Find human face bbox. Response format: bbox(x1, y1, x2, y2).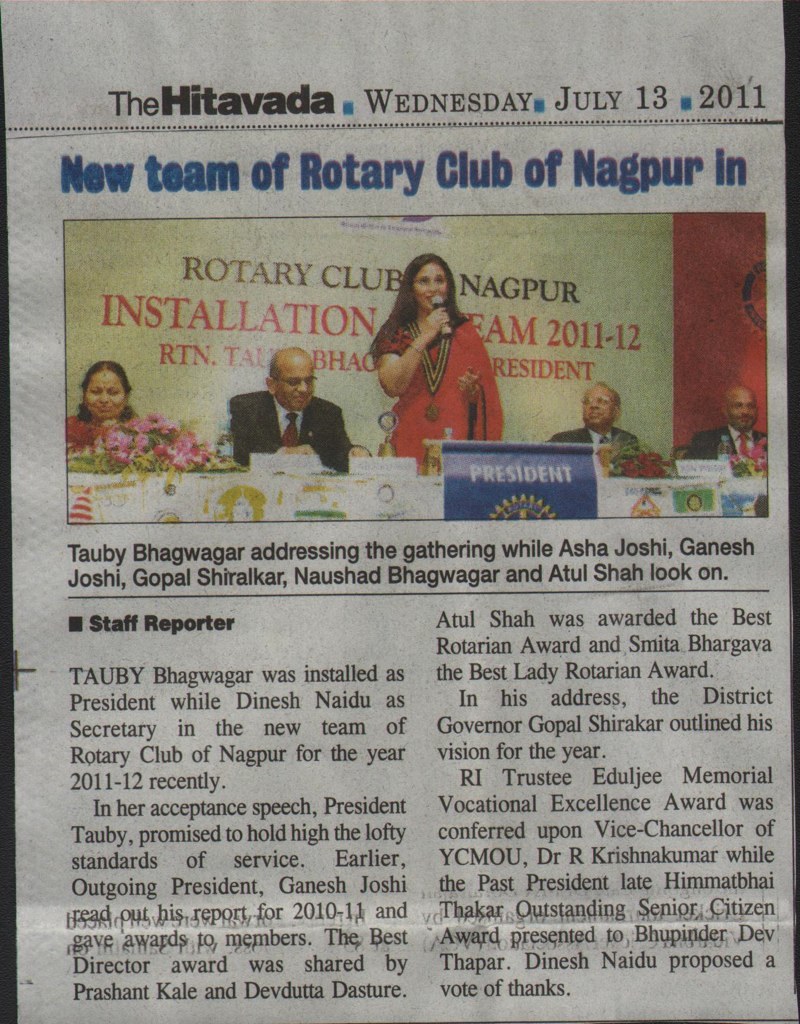
bbox(576, 386, 619, 427).
